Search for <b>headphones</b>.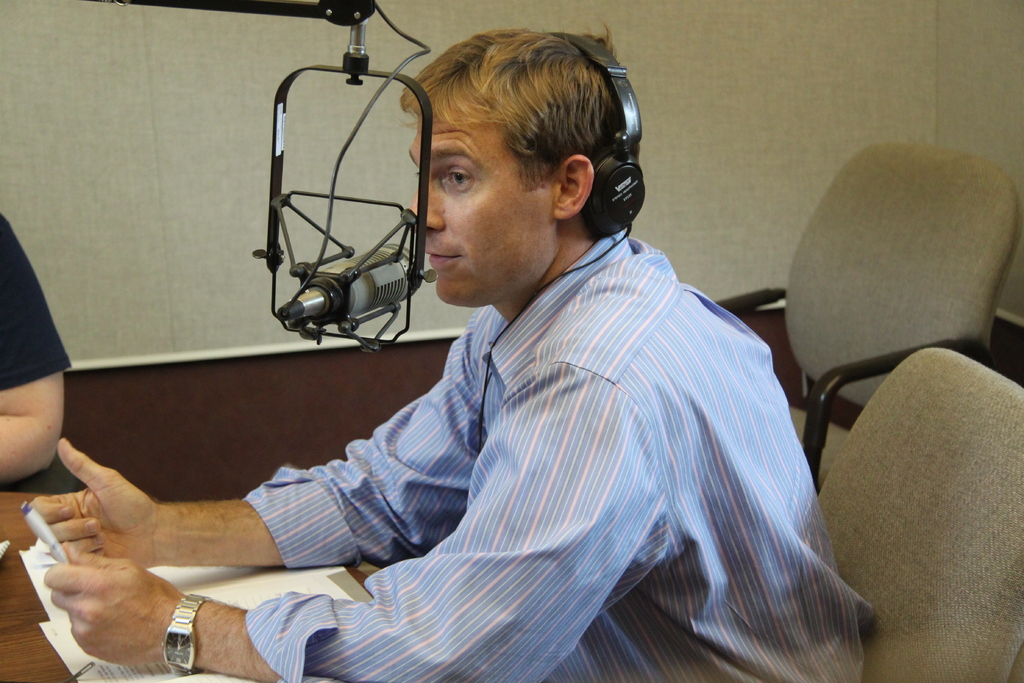
Found at bbox=[545, 26, 651, 234].
